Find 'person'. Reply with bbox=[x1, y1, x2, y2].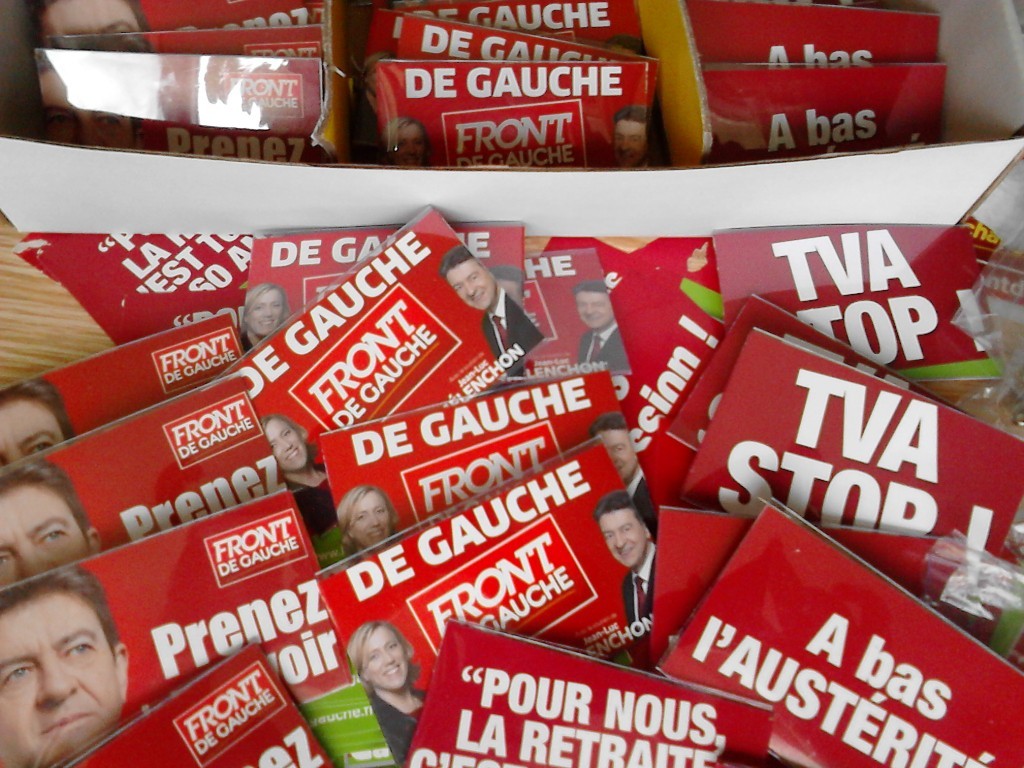
bbox=[30, 0, 147, 39].
